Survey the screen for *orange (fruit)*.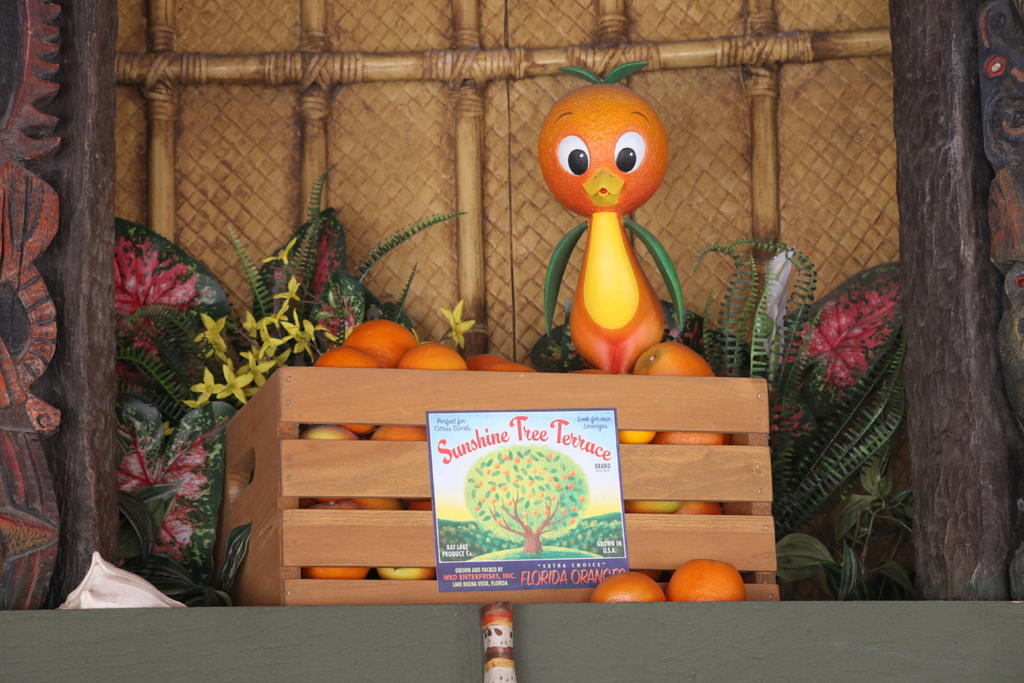
Survey found: [left=639, top=347, right=714, bottom=375].
